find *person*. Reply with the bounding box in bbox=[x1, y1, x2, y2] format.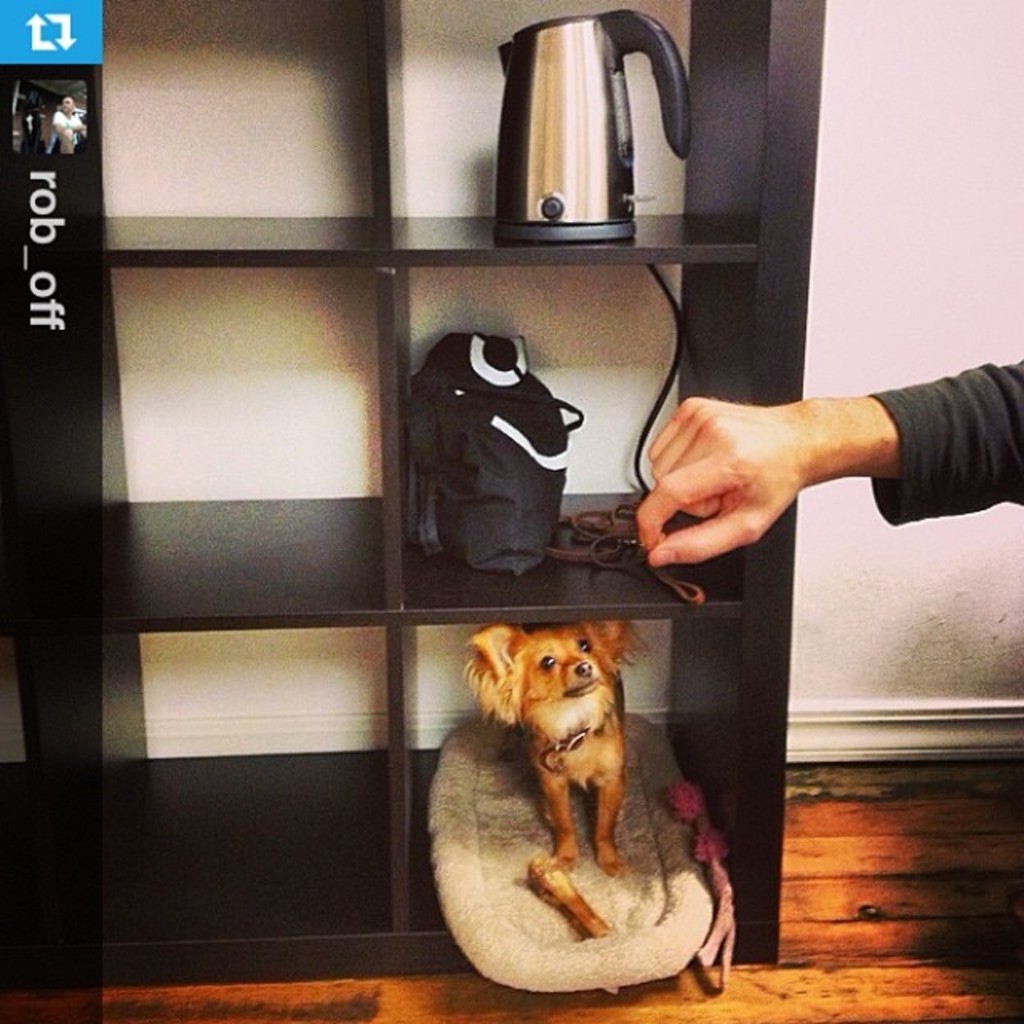
bbox=[19, 98, 40, 154].
